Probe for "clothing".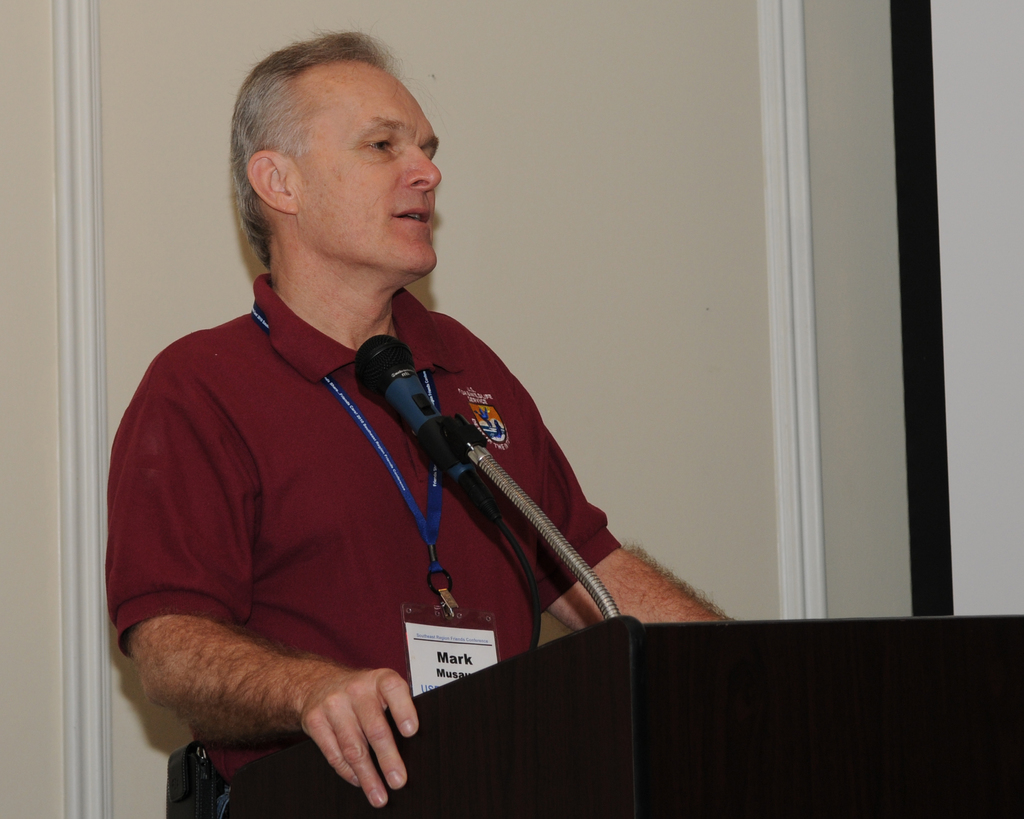
Probe result: 96, 279, 628, 818.
